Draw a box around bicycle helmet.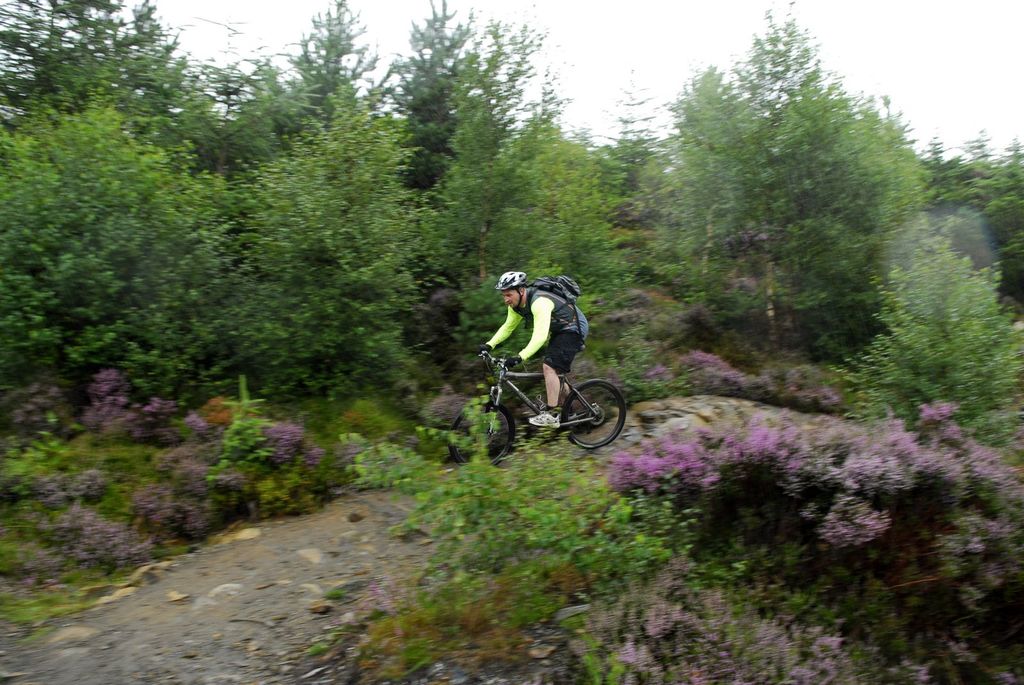
[x1=495, y1=269, x2=529, y2=308].
